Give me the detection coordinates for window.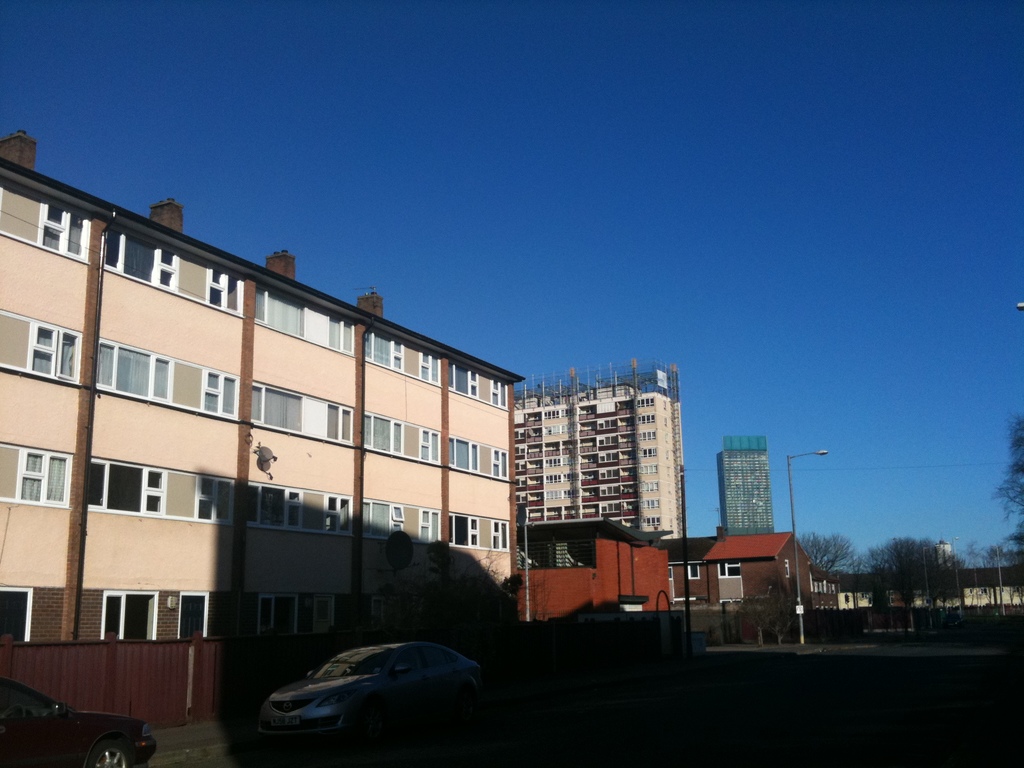
select_region(371, 601, 381, 632).
